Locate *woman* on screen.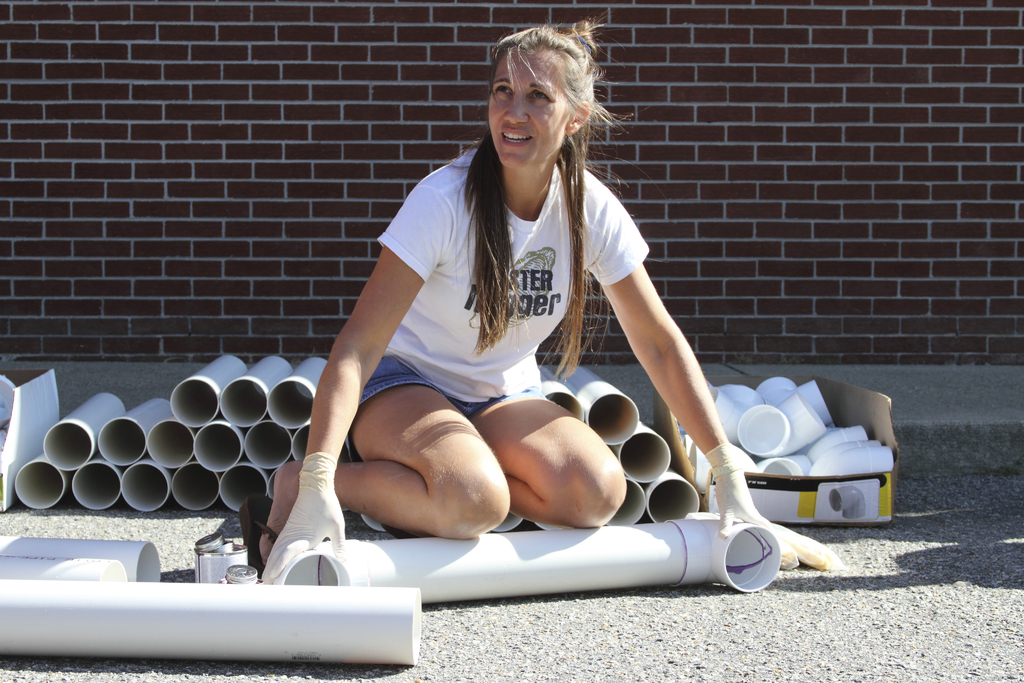
On screen at (x1=192, y1=98, x2=833, y2=607).
